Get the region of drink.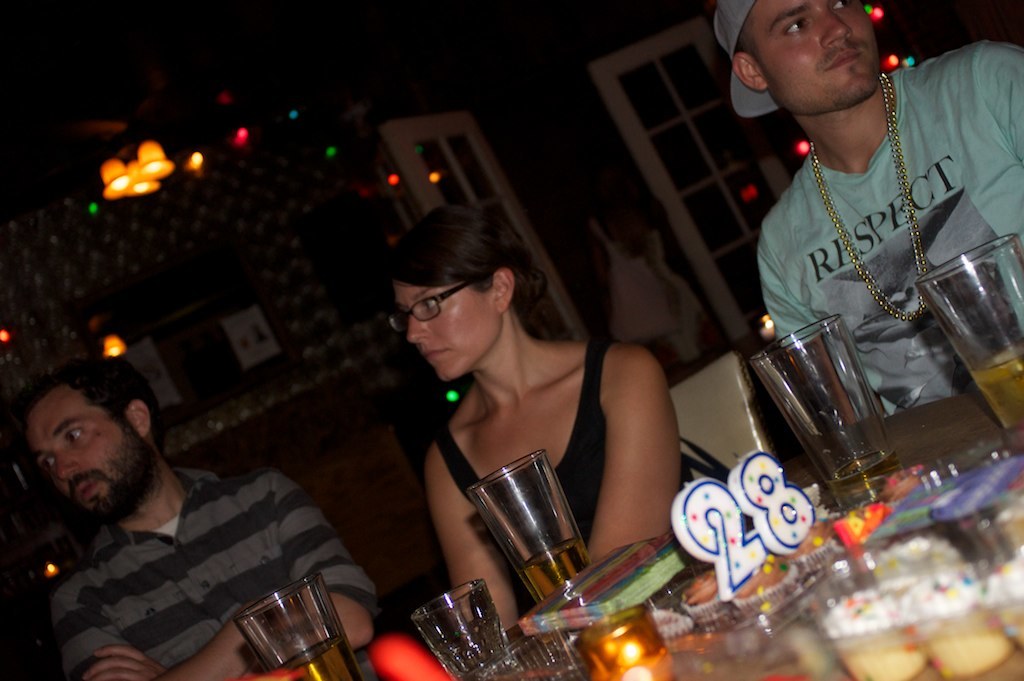
466/447/587/595.
